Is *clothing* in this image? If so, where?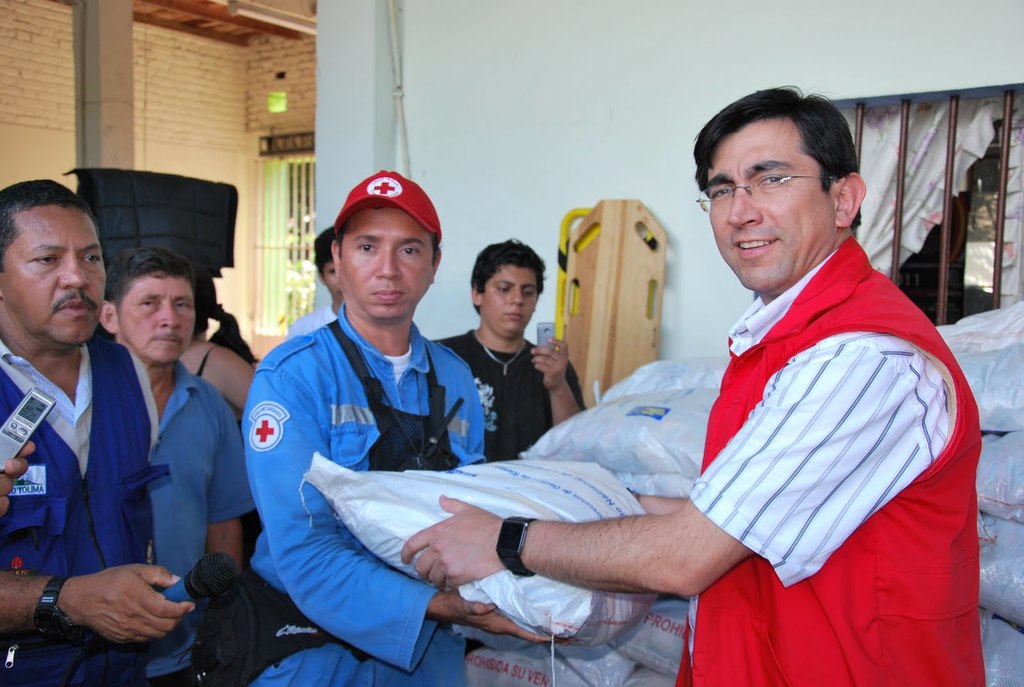
Yes, at <bbox>0, 335, 178, 686</bbox>.
